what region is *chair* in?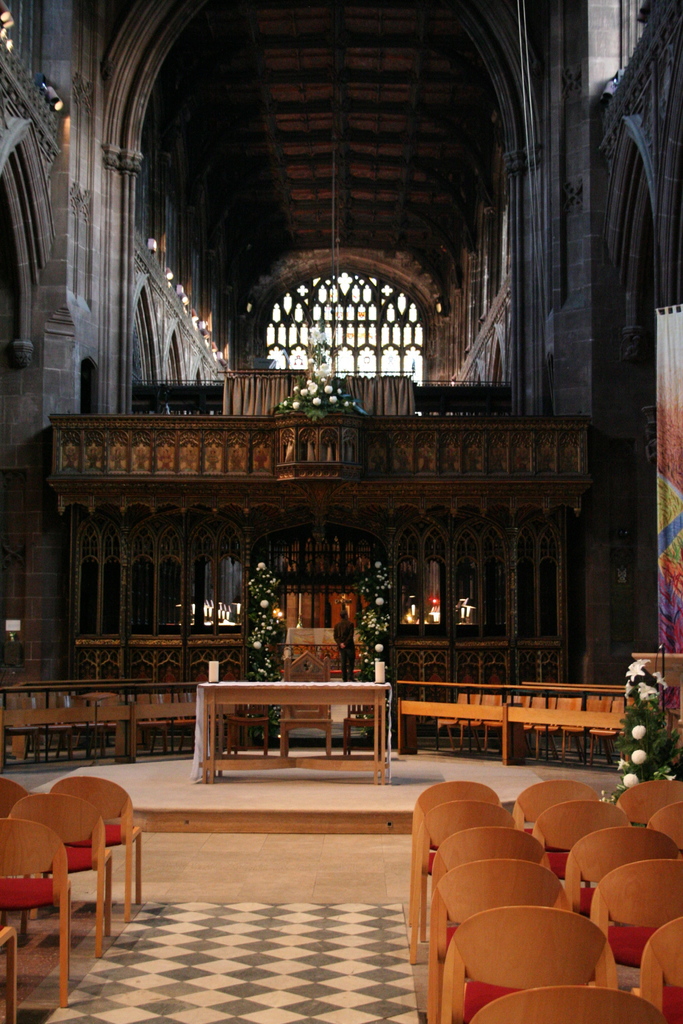
628 914 682 1023.
